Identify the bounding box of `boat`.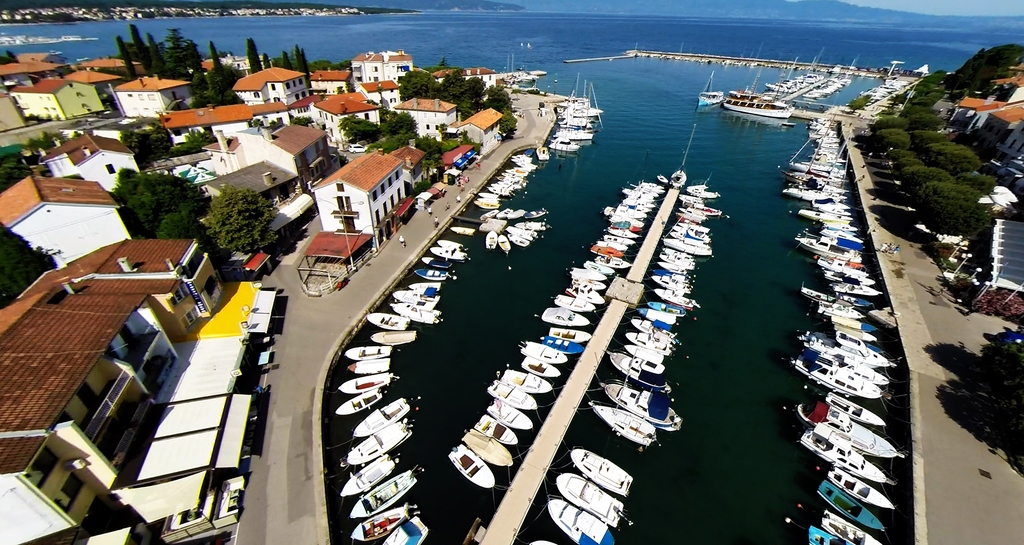
635 315 673 342.
